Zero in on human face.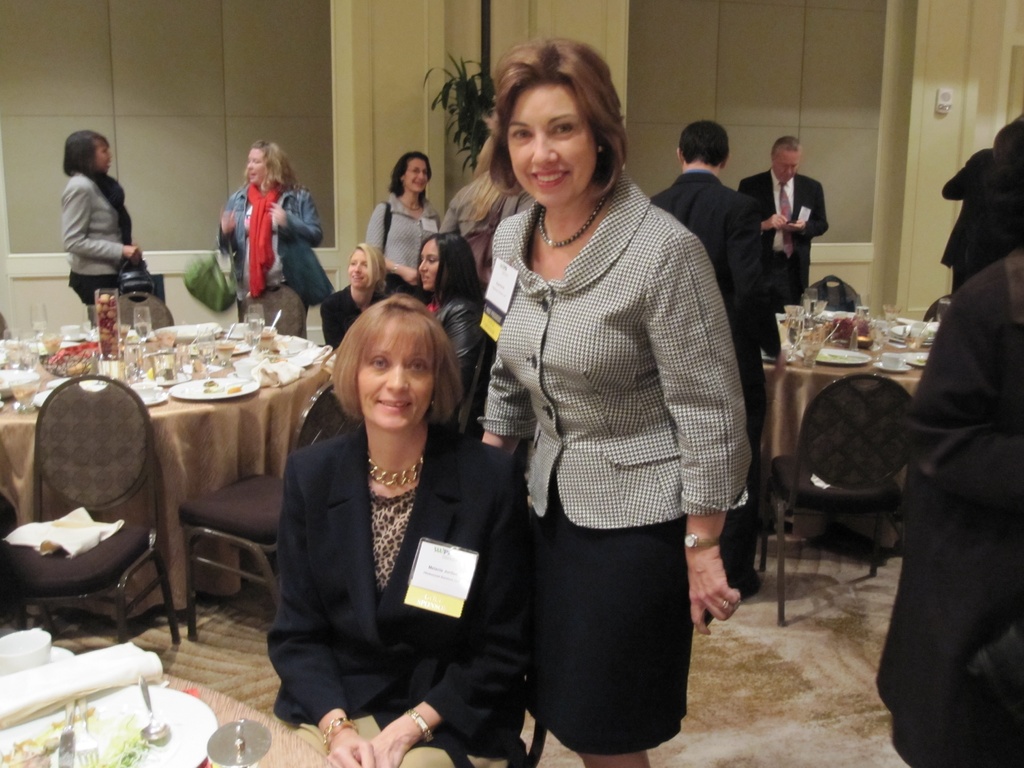
Zeroed in: <box>419,240,442,294</box>.
